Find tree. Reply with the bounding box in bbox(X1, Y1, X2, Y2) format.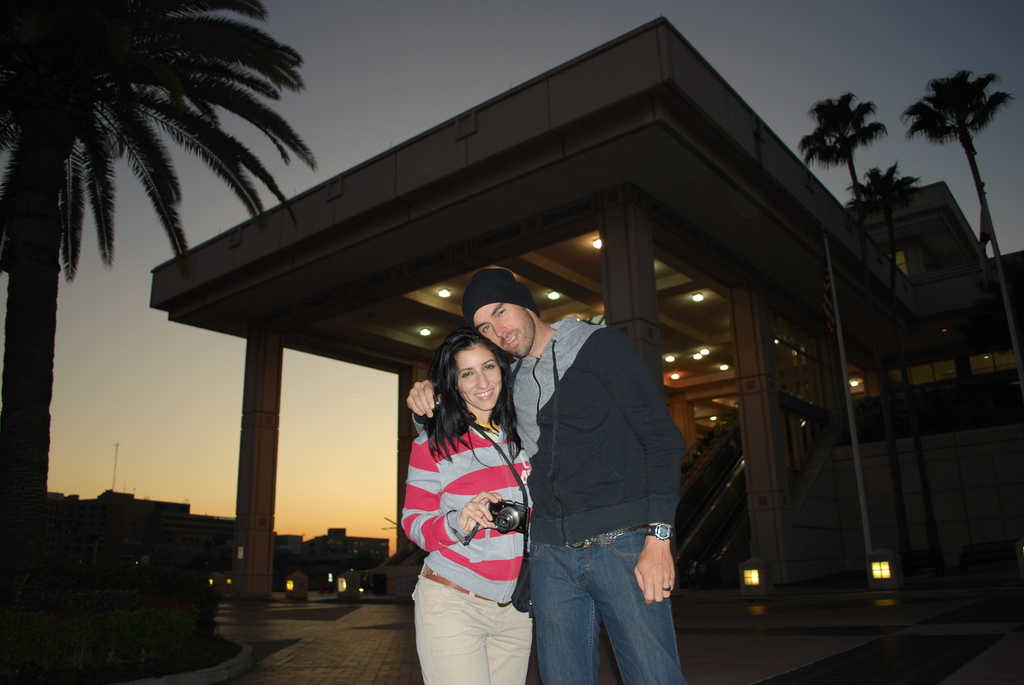
bbox(845, 159, 940, 593).
